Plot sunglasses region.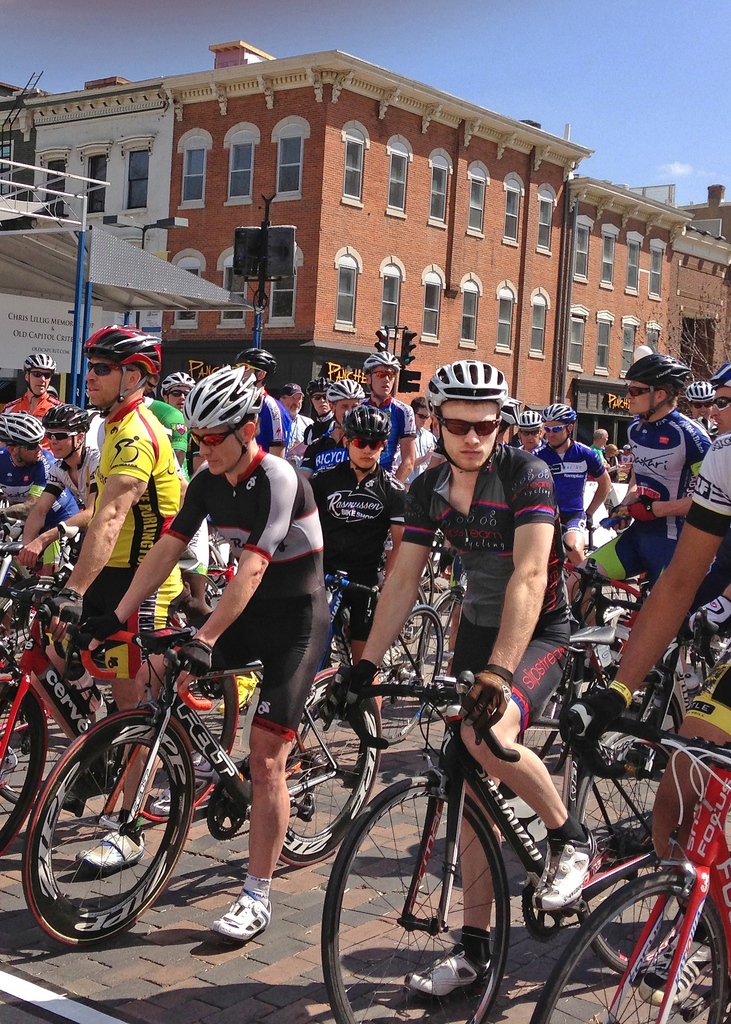
Plotted at (left=169, top=390, right=186, bottom=397).
